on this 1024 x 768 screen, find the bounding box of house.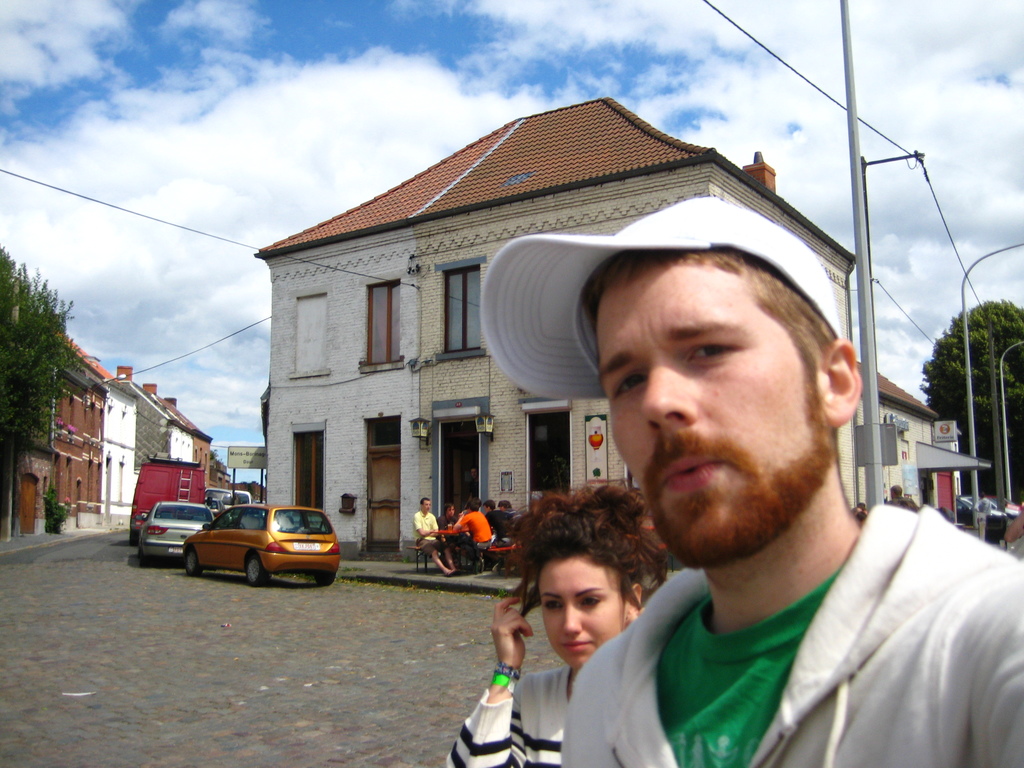
Bounding box: detection(410, 99, 862, 569).
